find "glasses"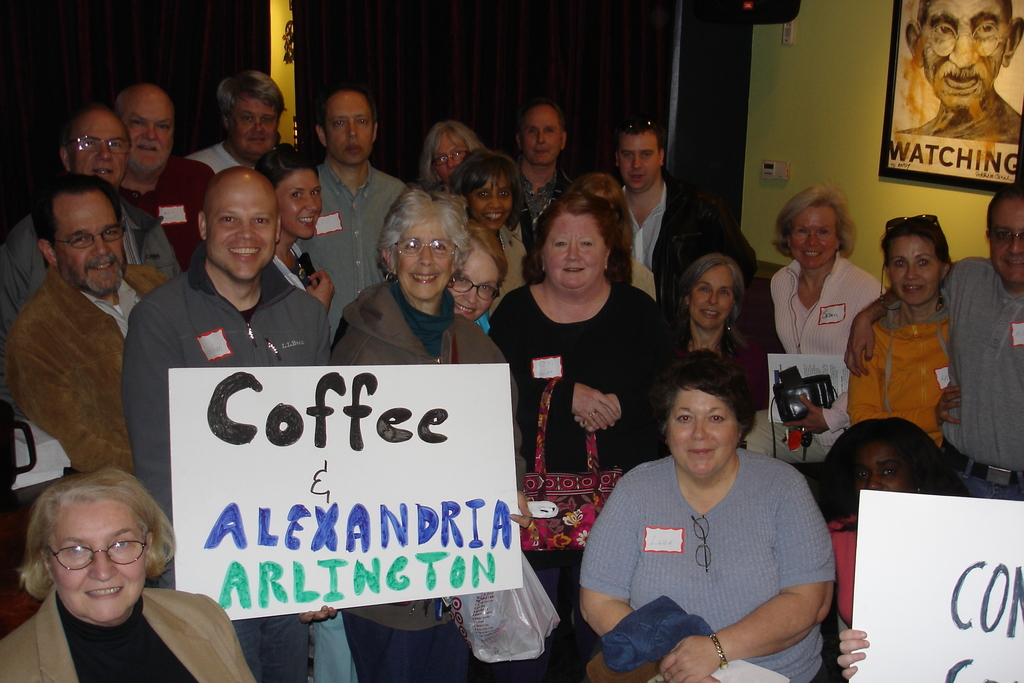
locate(924, 25, 1011, 56)
